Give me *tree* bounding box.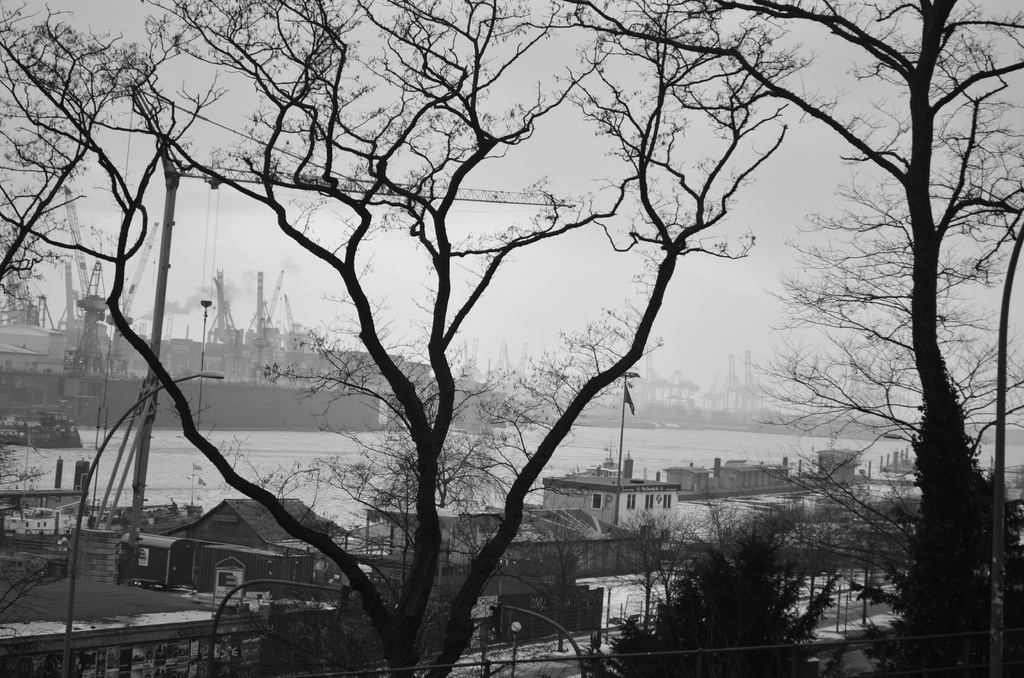
bbox(1, 0, 785, 677).
